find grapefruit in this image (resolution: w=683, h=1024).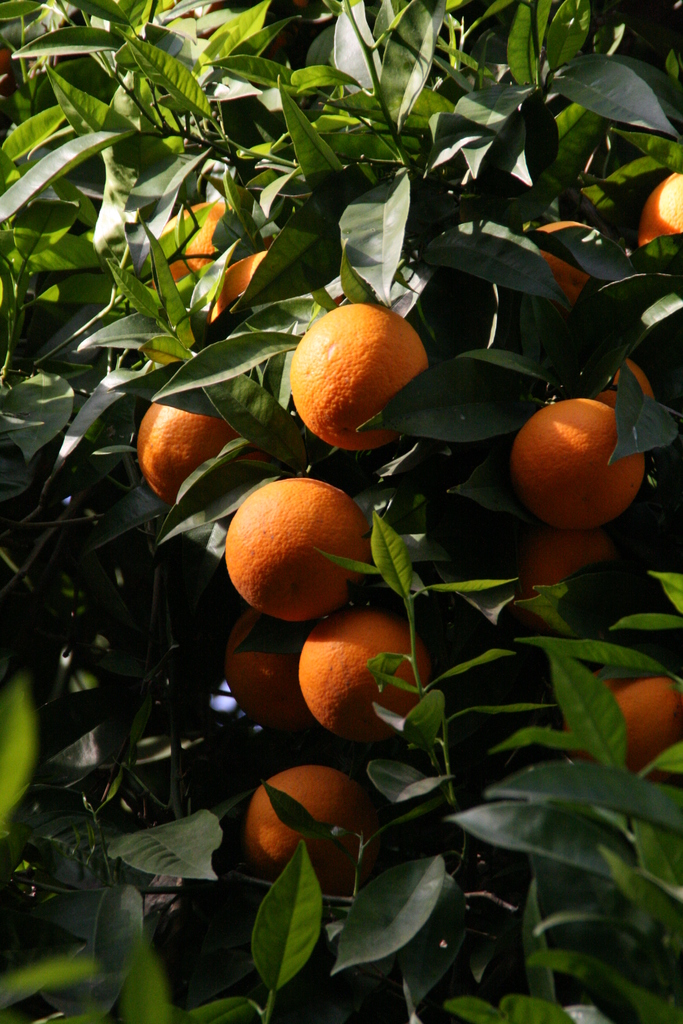
150, 197, 263, 319.
